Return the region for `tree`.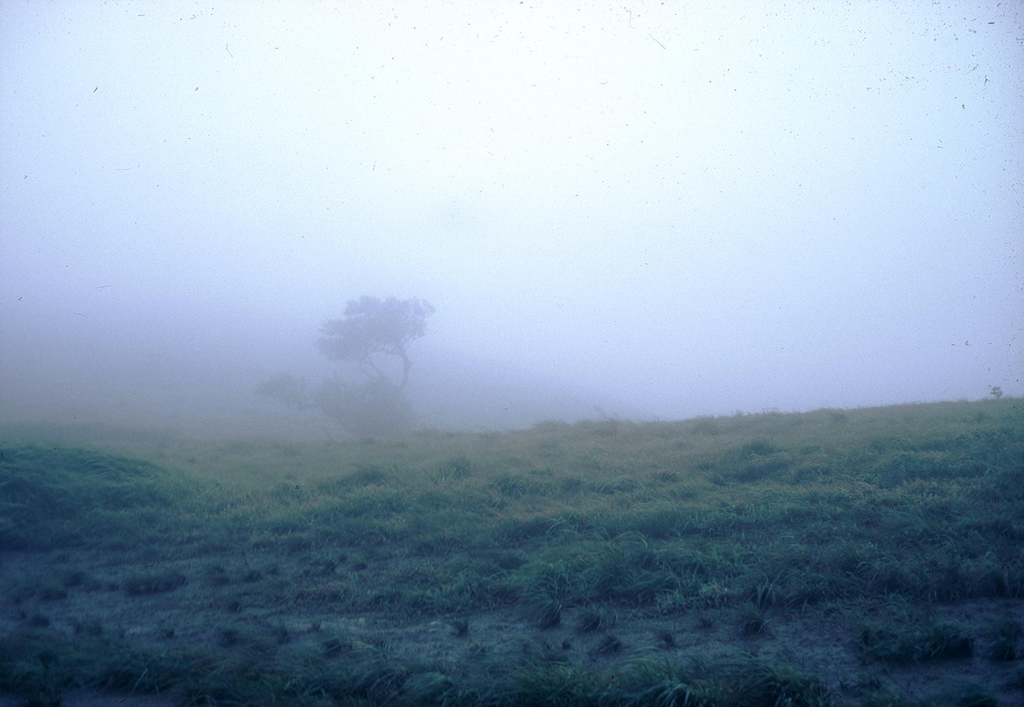
x1=245, y1=290, x2=440, y2=447.
